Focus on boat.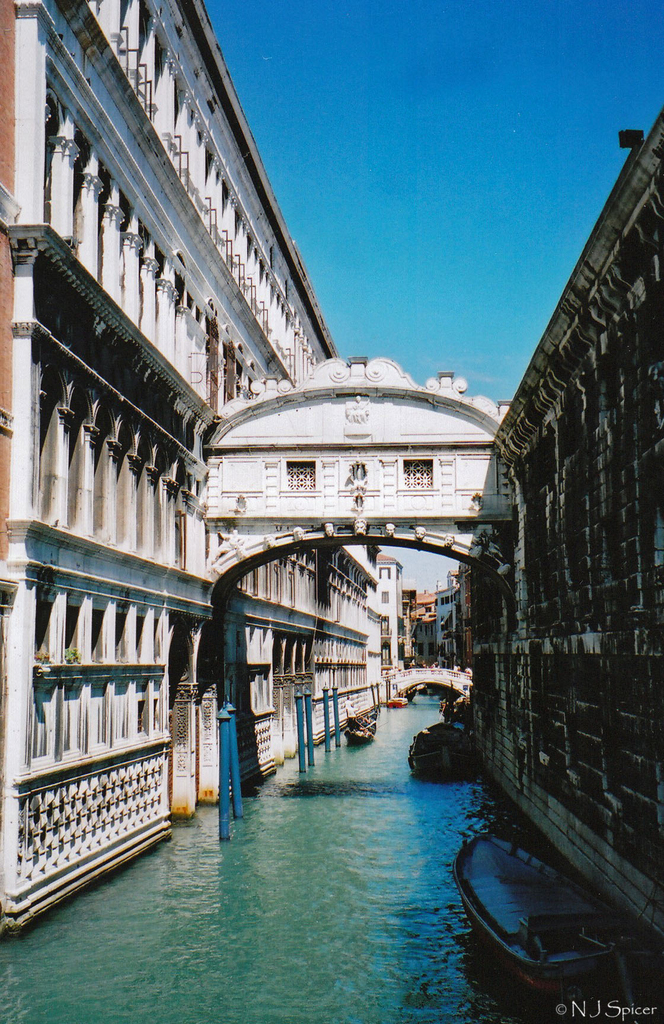
Focused at 456 809 647 995.
